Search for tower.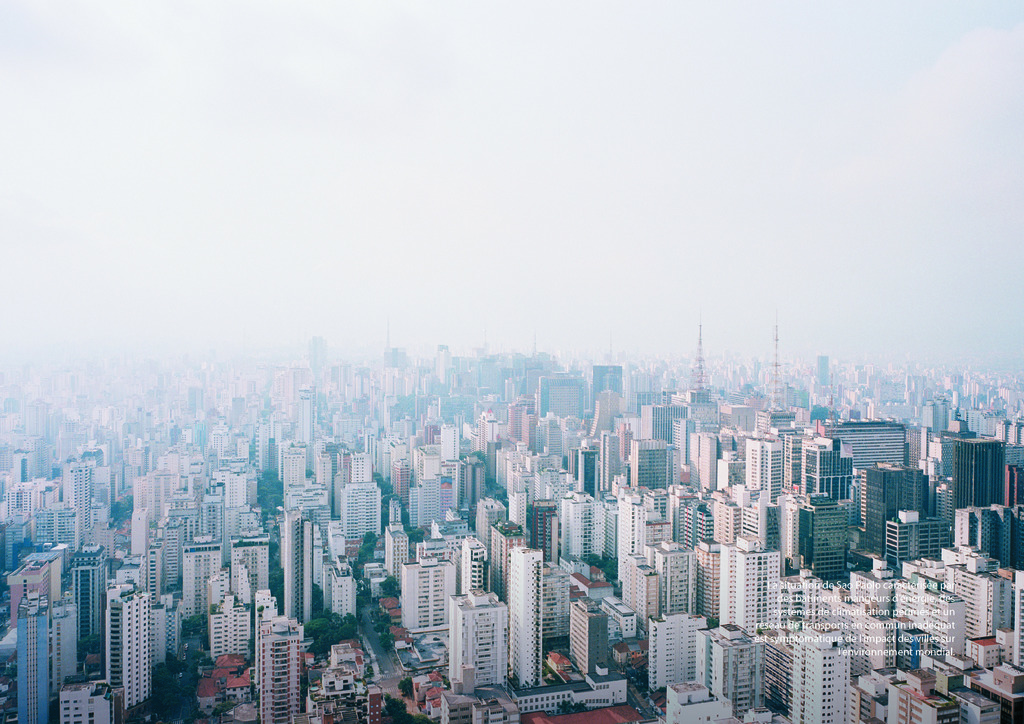
Found at 861, 463, 936, 558.
